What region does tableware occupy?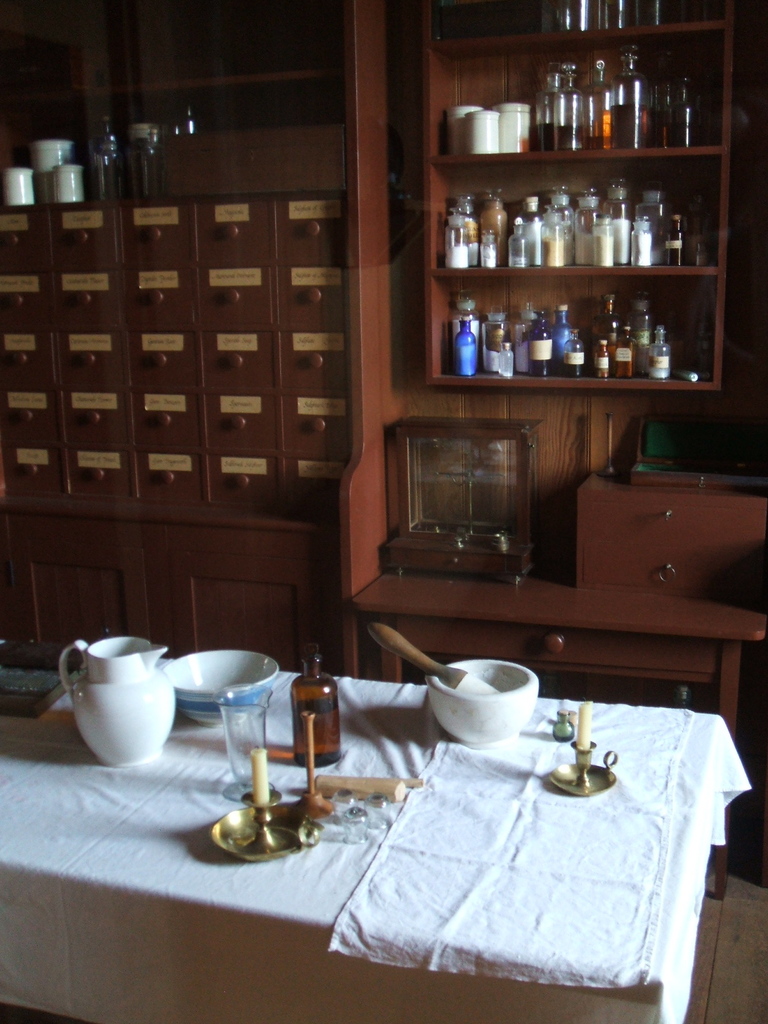
crop(291, 653, 348, 756).
